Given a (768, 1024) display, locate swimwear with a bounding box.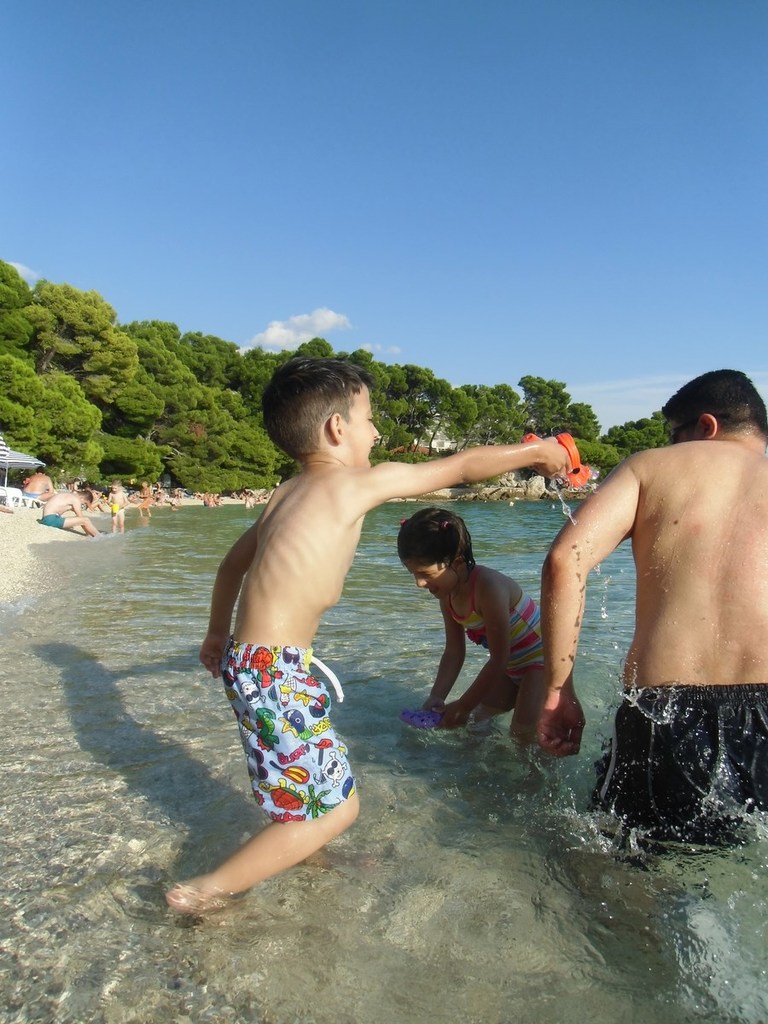
Located: (left=203, top=632, right=349, bottom=828).
